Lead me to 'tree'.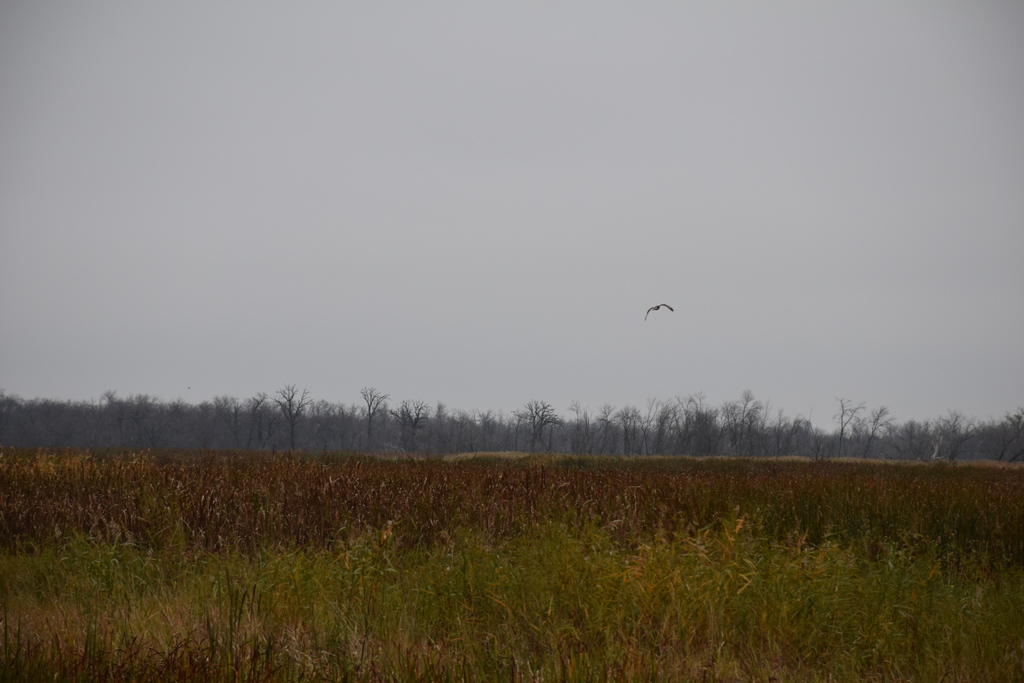
Lead to locate(359, 383, 396, 461).
